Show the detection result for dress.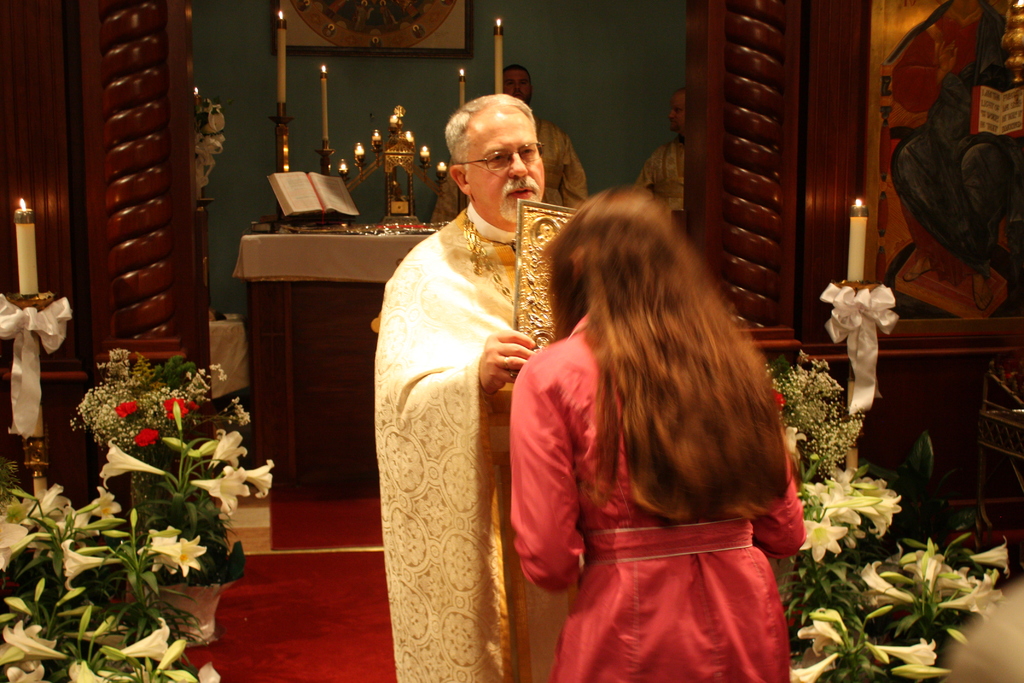
[x1=504, y1=309, x2=808, y2=682].
